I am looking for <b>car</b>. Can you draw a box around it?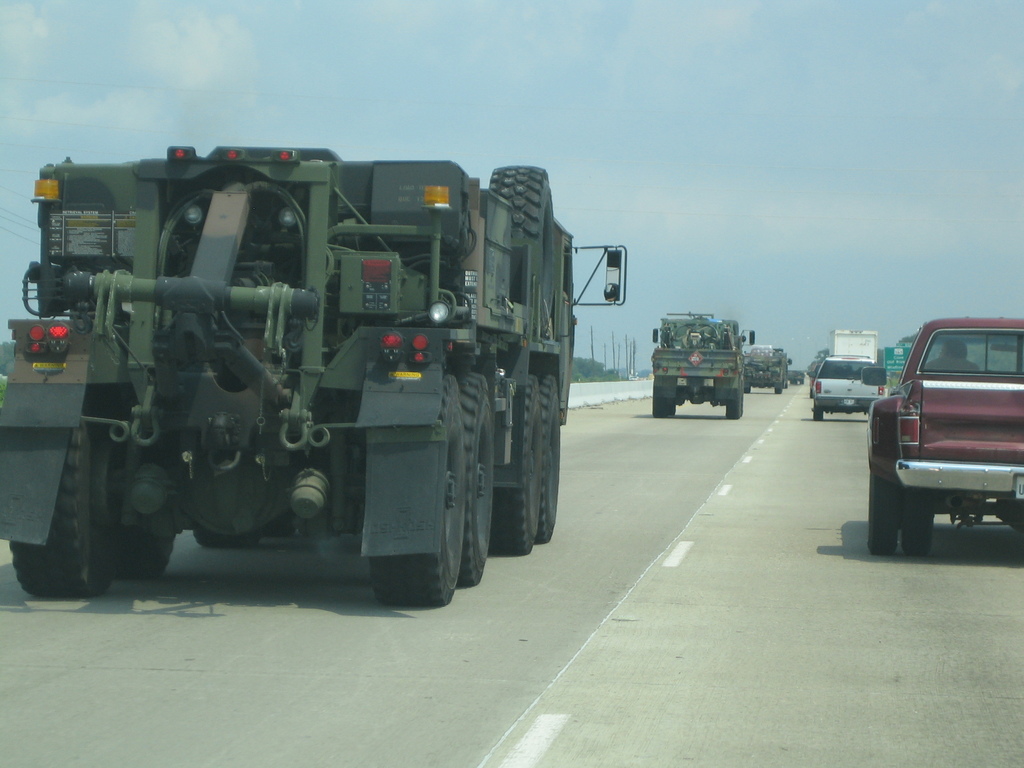
Sure, the bounding box is x1=808 y1=355 x2=888 y2=422.
